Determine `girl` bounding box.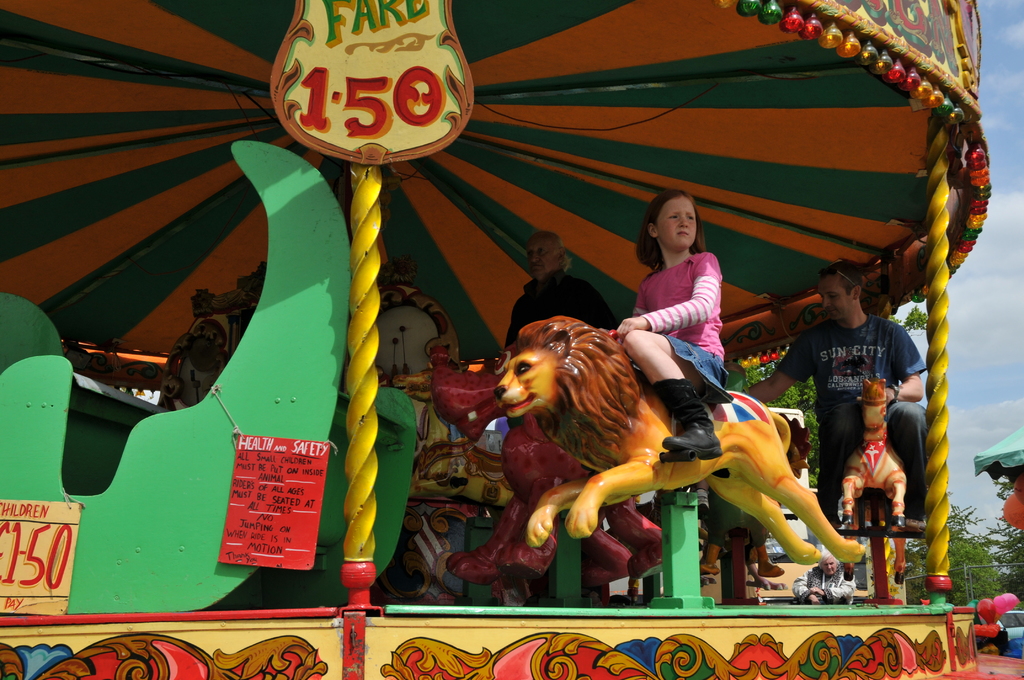
Determined: {"left": 612, "top": 190, "right": 735, "bottom": 455}.
